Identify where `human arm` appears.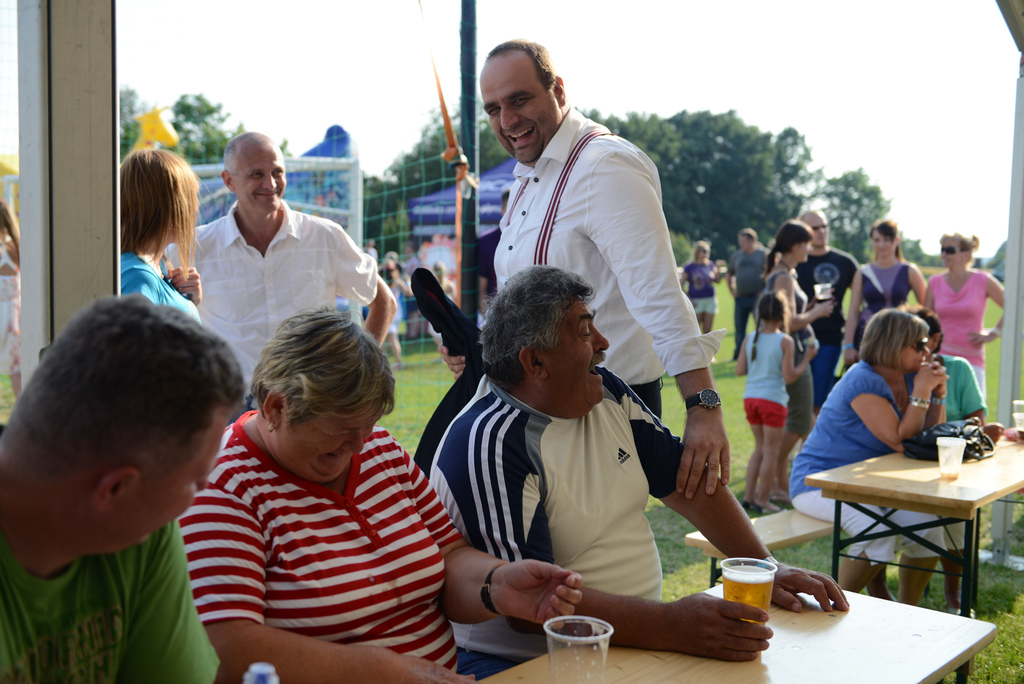
Appears at [161, 257, 207, 307].
